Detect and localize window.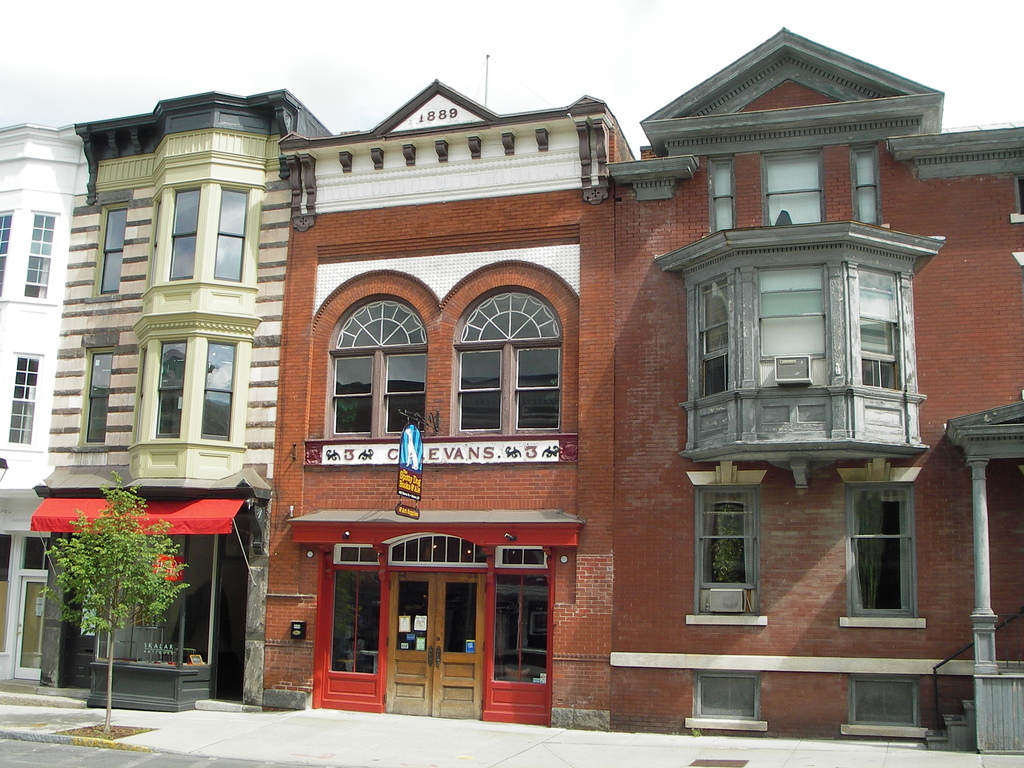
Localized at {"x1": 696, "y1": 492, "x2": 758, "y2": 609}.
